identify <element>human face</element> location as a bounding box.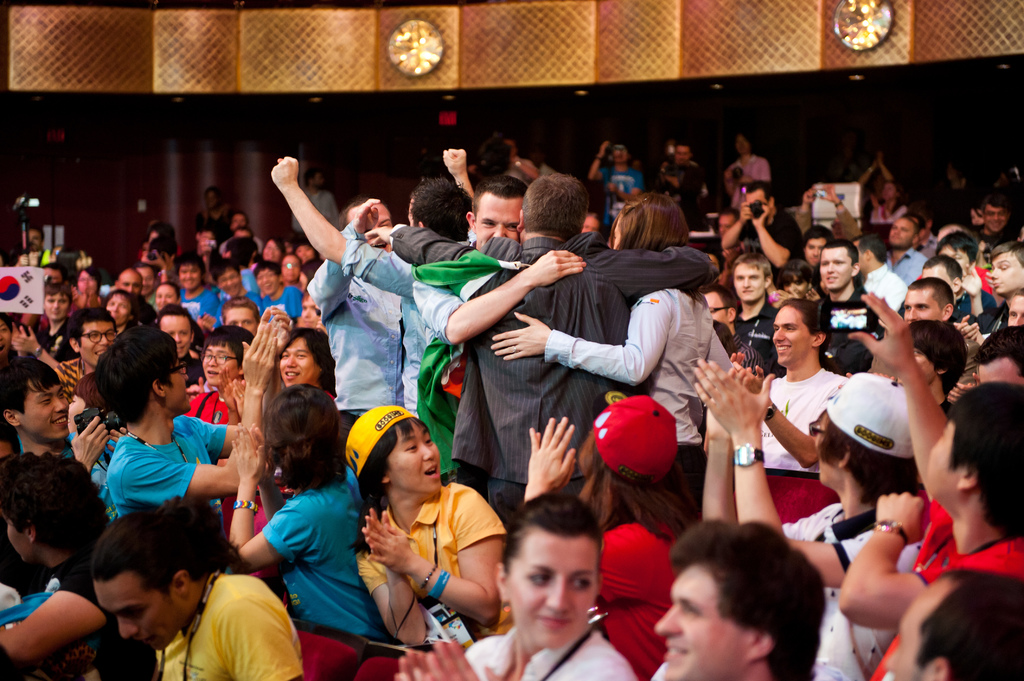
<region>730, 261, 765, 298</region>.
